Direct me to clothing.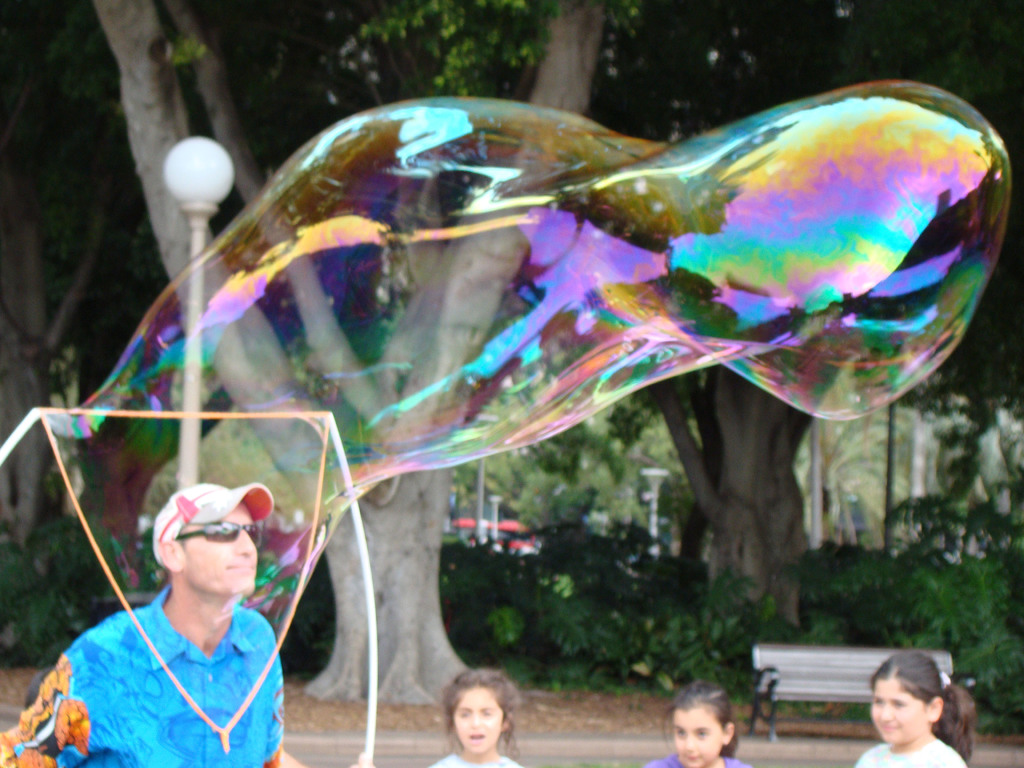
Direction: select_region(18, 582, 289, 767).
